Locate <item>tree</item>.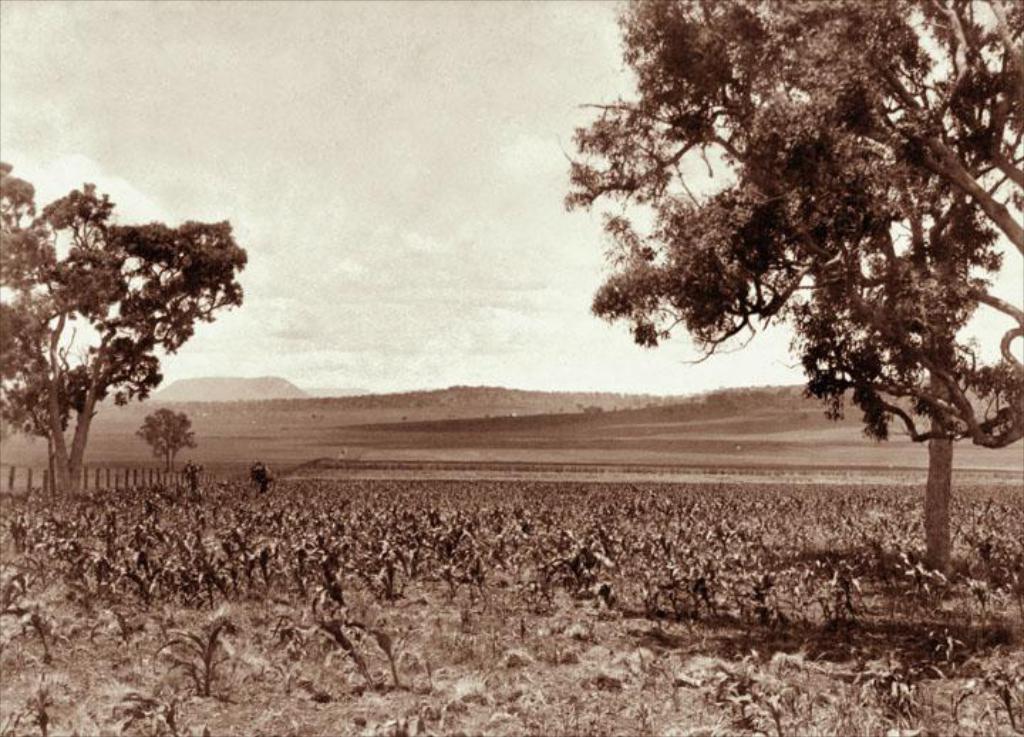
Bounding box: <bbox>17, 155, 245, 489</bbox>.
